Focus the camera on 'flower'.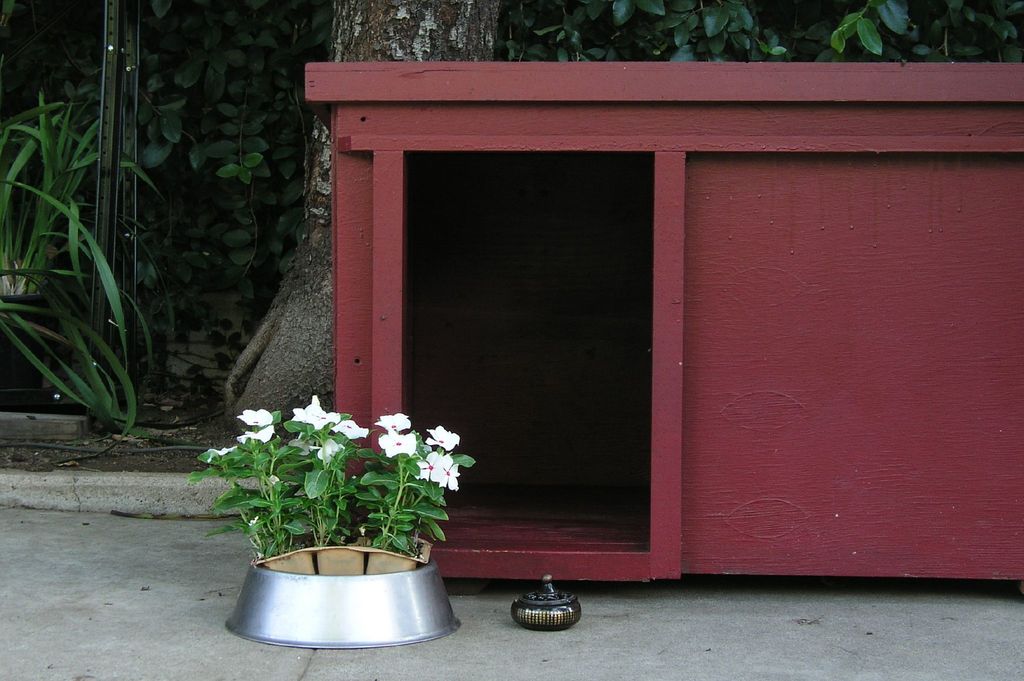
Focus region: select_region(292, 396, 336, 430).
